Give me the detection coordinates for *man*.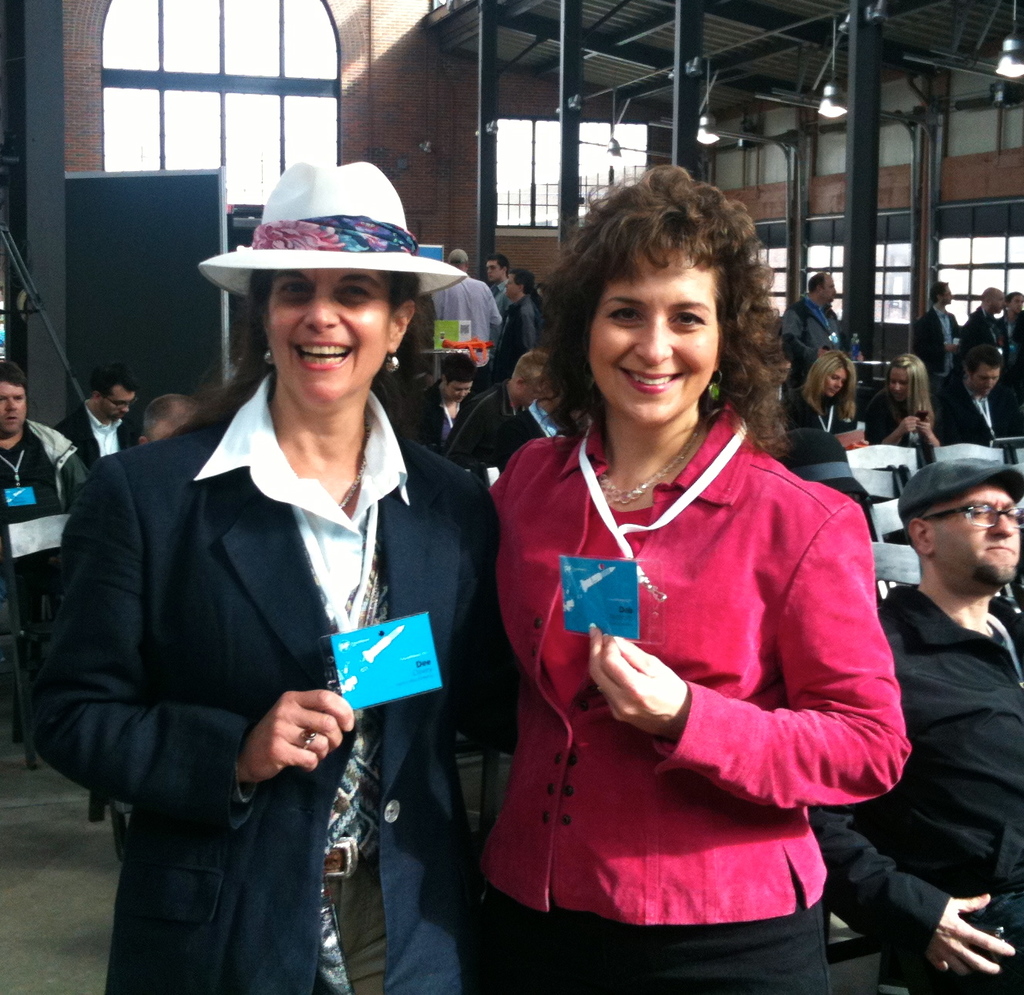
region(899, 274, 969, 379).
